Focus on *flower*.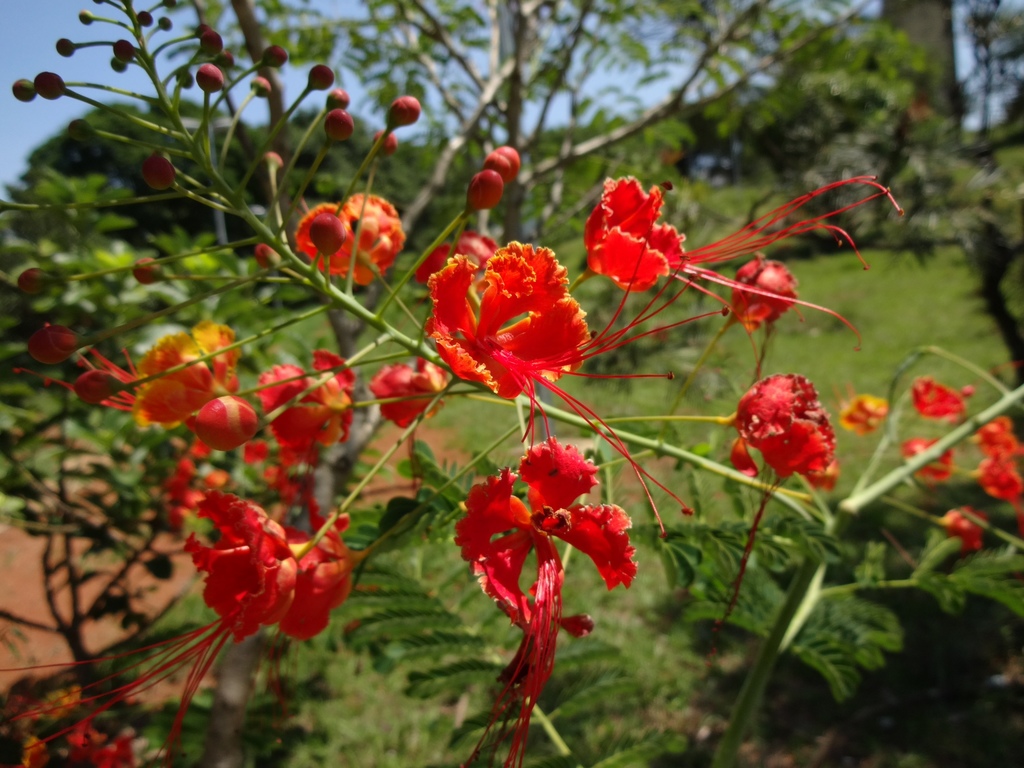
Focused at left=440, top=430, right=646, bottom=767.
